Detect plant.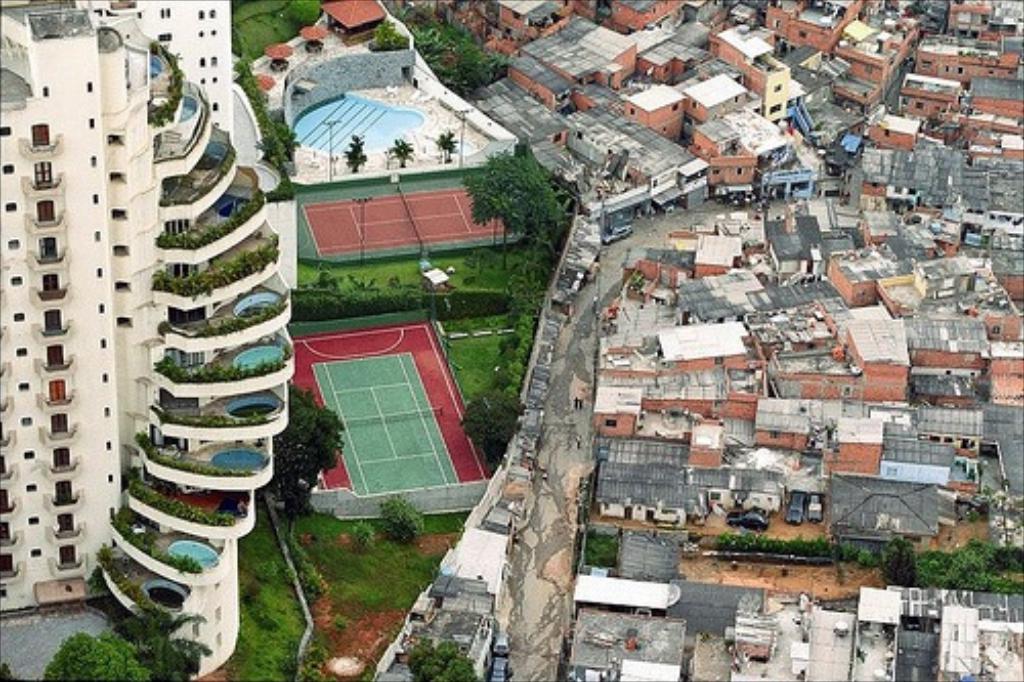
Detected at <bbox>141, 326, 299, 397</bbox>.
